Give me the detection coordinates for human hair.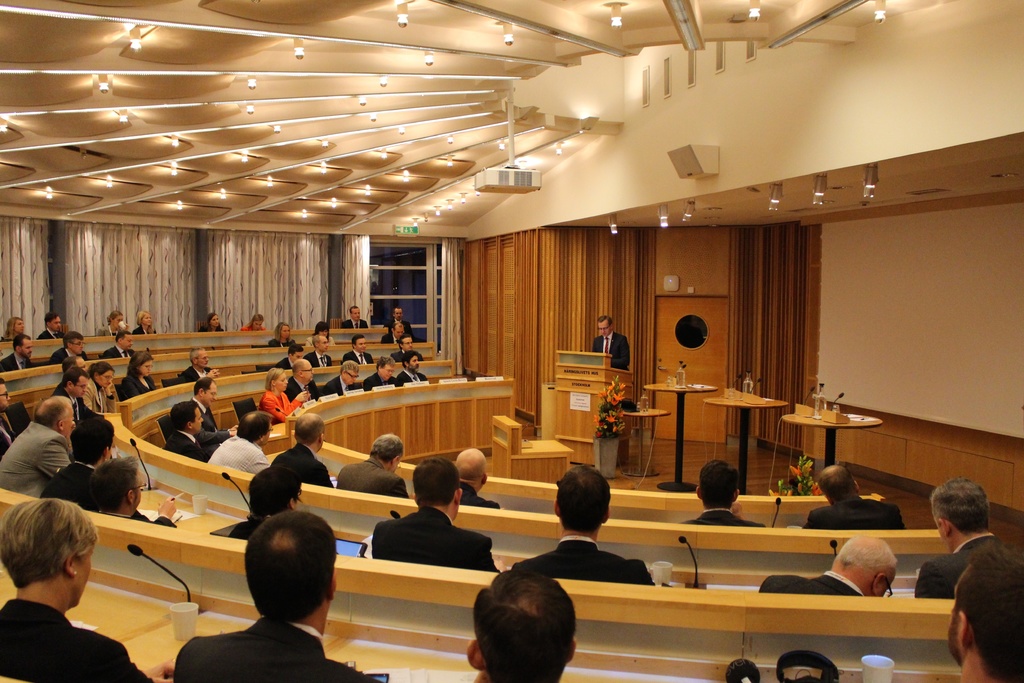
(376, 356, 394, 368).
